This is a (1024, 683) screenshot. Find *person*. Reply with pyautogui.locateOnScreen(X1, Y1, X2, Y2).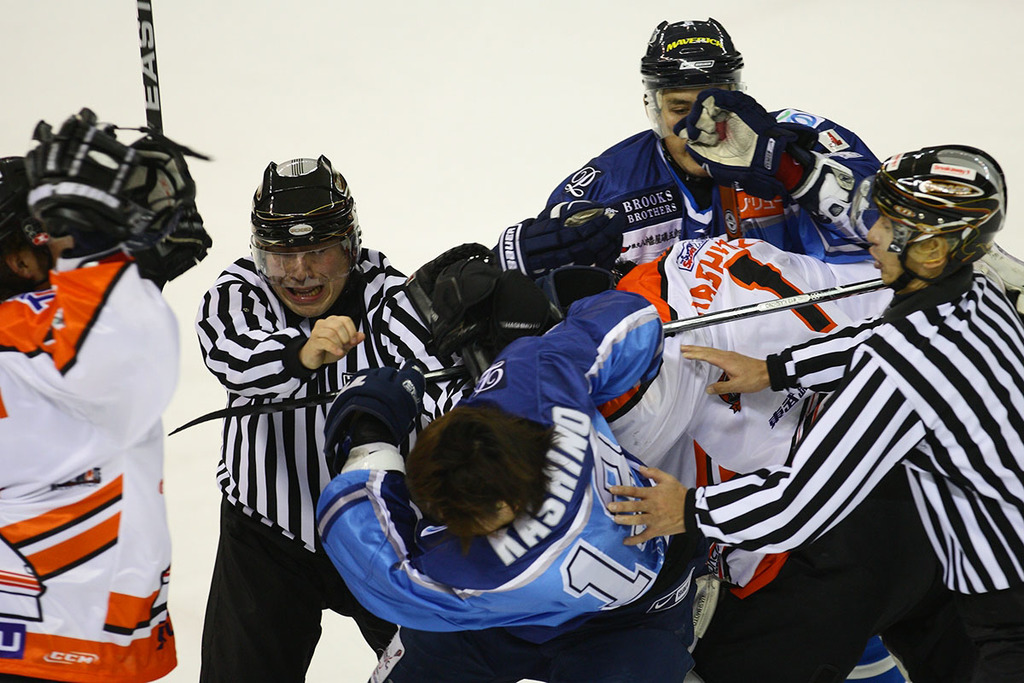
pyautogui.locateOnScreen(0, 102, 212, 682).
